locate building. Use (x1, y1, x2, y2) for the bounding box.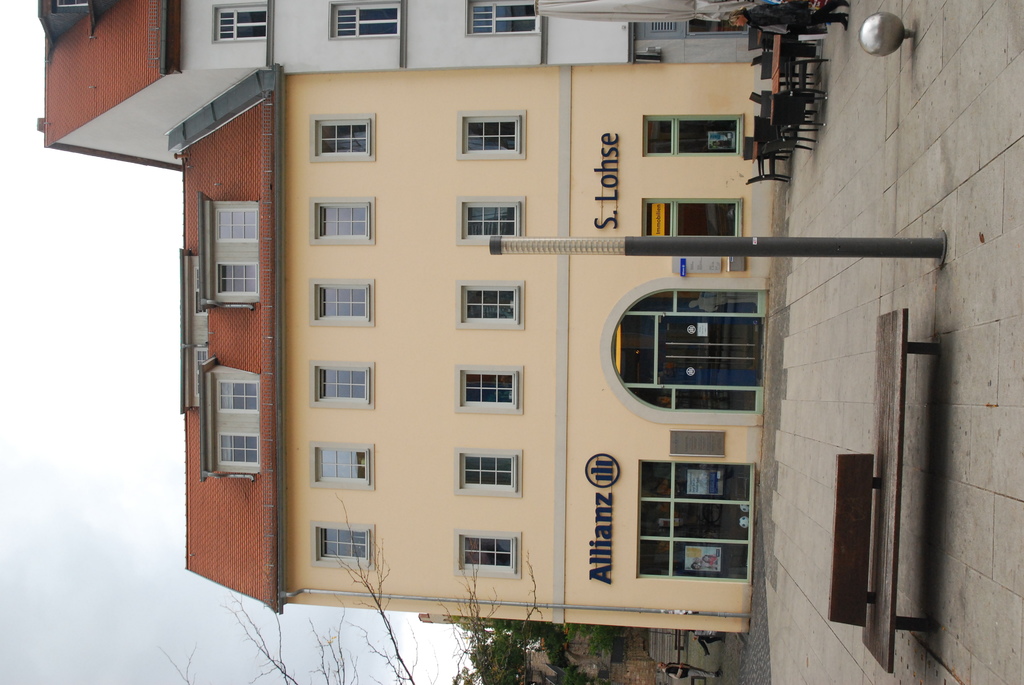
(36, 0, 762, 171).
